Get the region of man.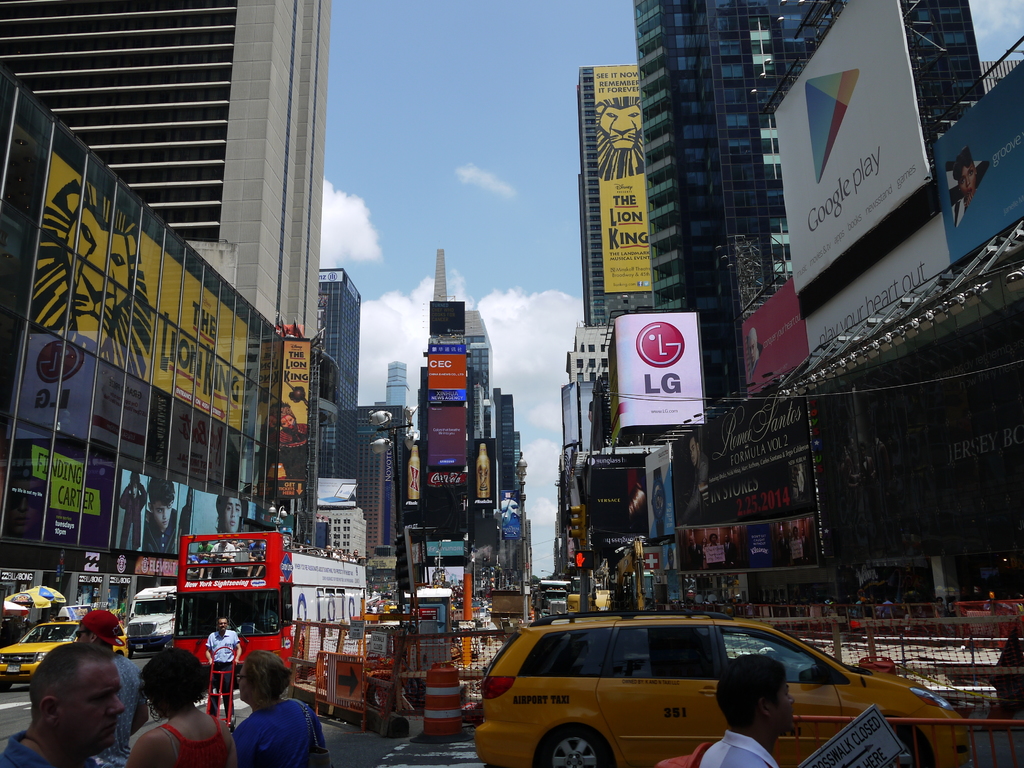
<region>703, 535, 724, 567</region>.
